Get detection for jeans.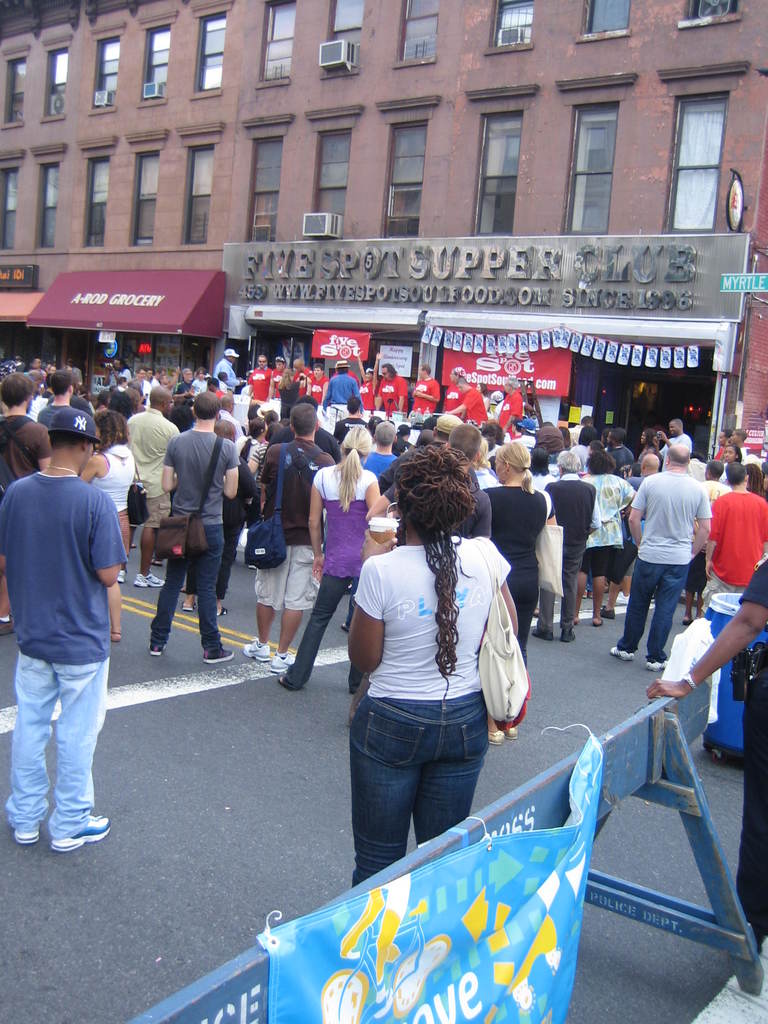
Detection: 291 575 356 685.
